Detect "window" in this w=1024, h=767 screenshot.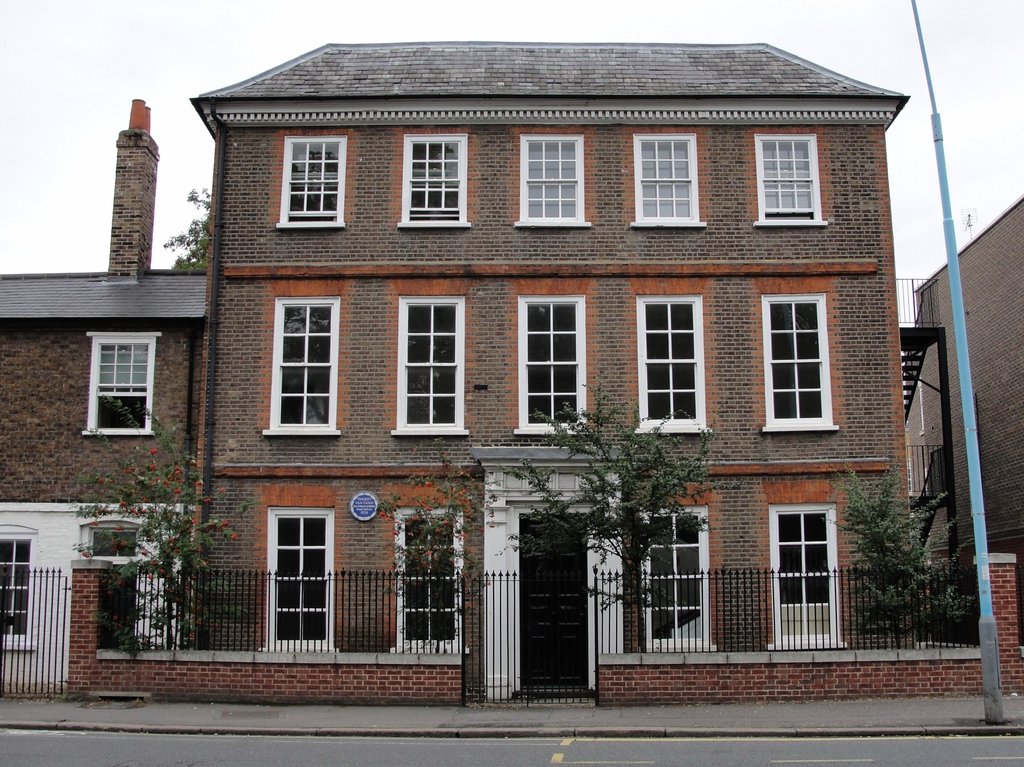
Detection: bbox(390, 503, 463, 654).
